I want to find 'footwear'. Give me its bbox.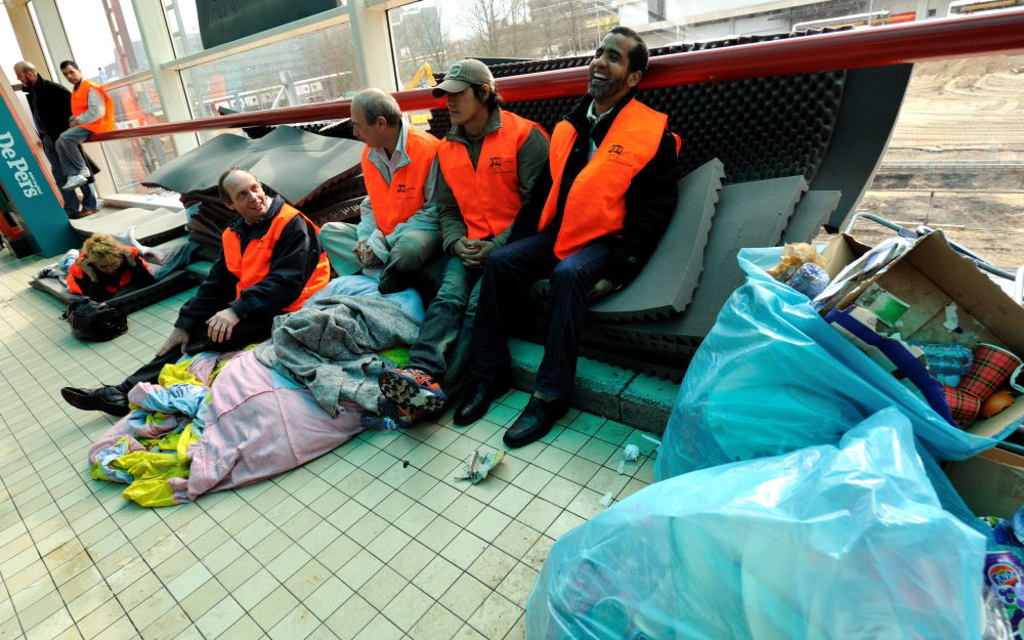
detection(451, 379, 521, 423).
